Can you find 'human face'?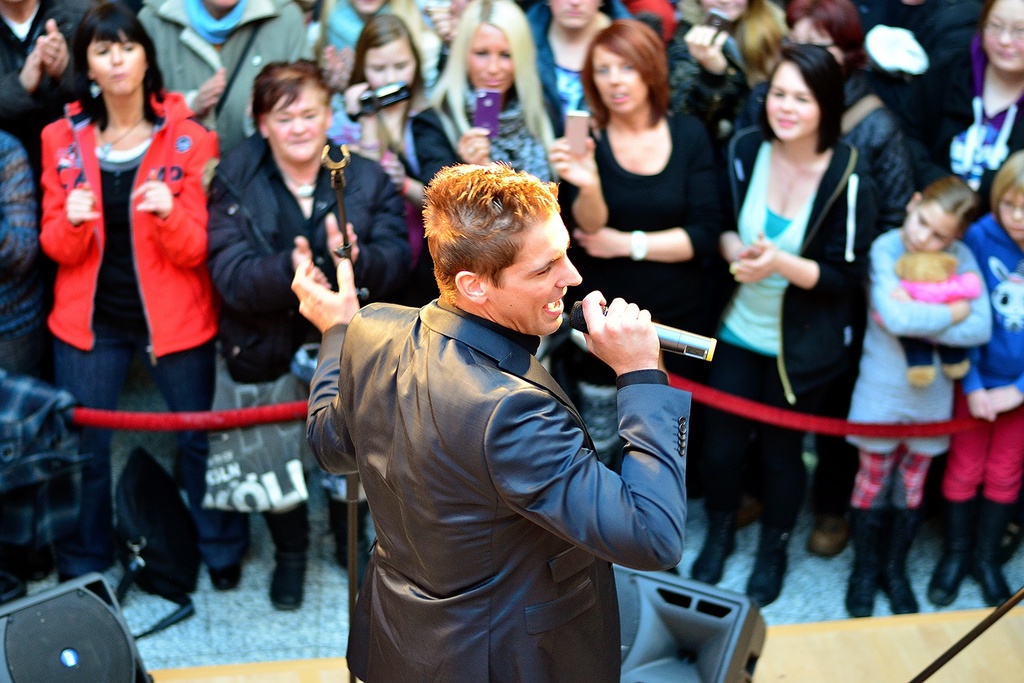
Yes, bounding box: {"left": 261, "top": 84, "right": 329, "bottom": 163}.
